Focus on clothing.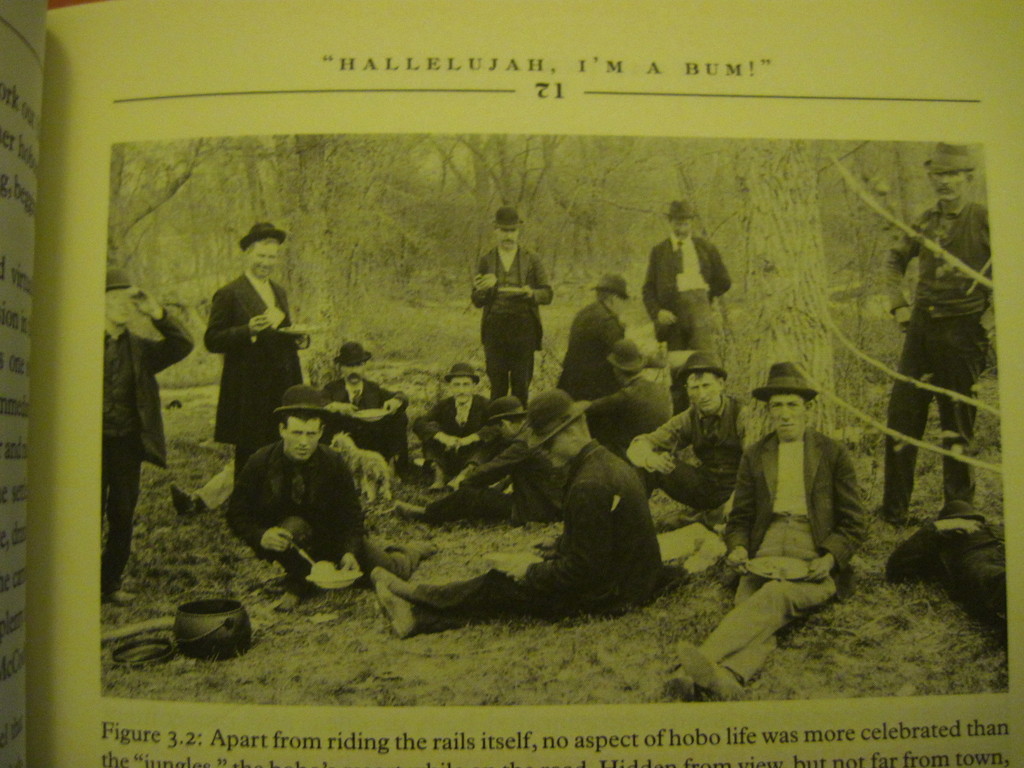
Focused at 558 300 624 419.
